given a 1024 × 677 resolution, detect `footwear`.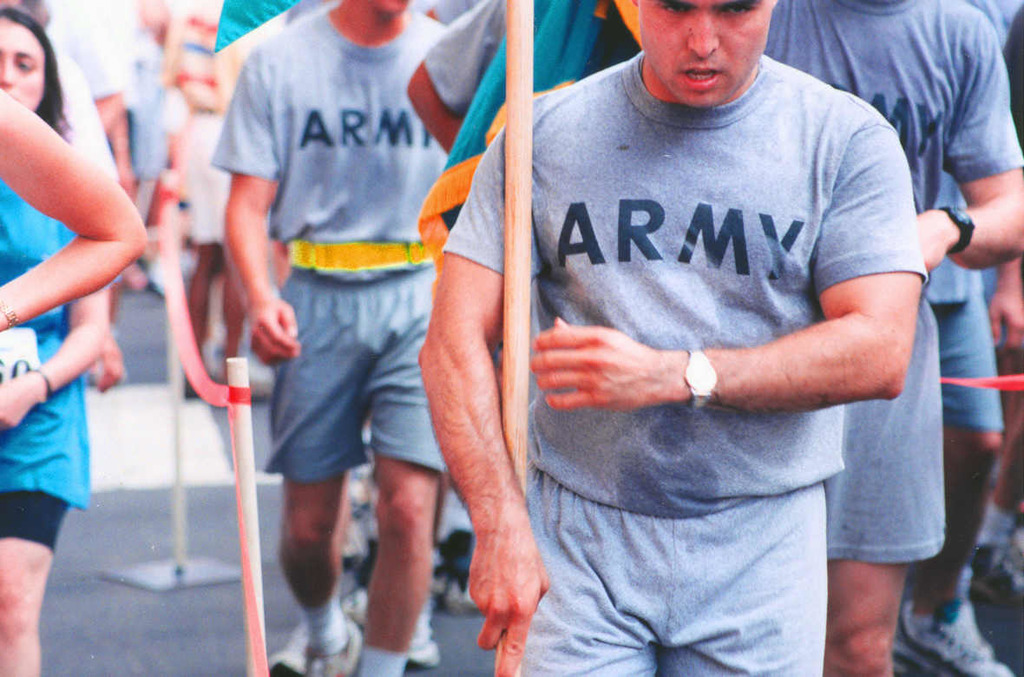
(x1=301, y1=611, x2=365, y2=676).
